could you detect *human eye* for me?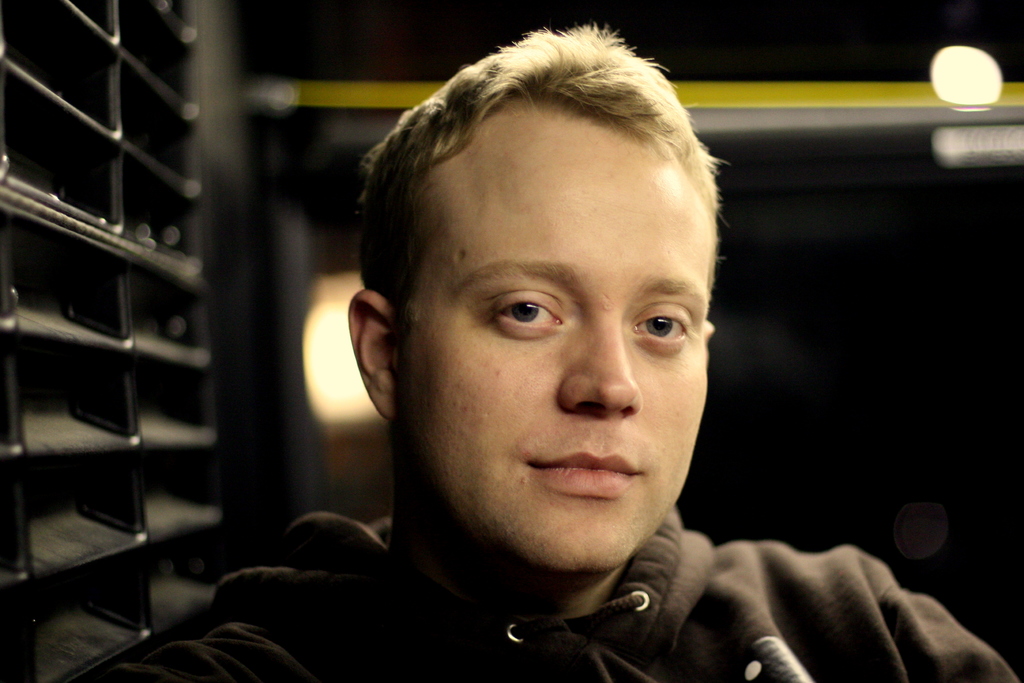
Detection result: box(484, 287, 568, 337).
